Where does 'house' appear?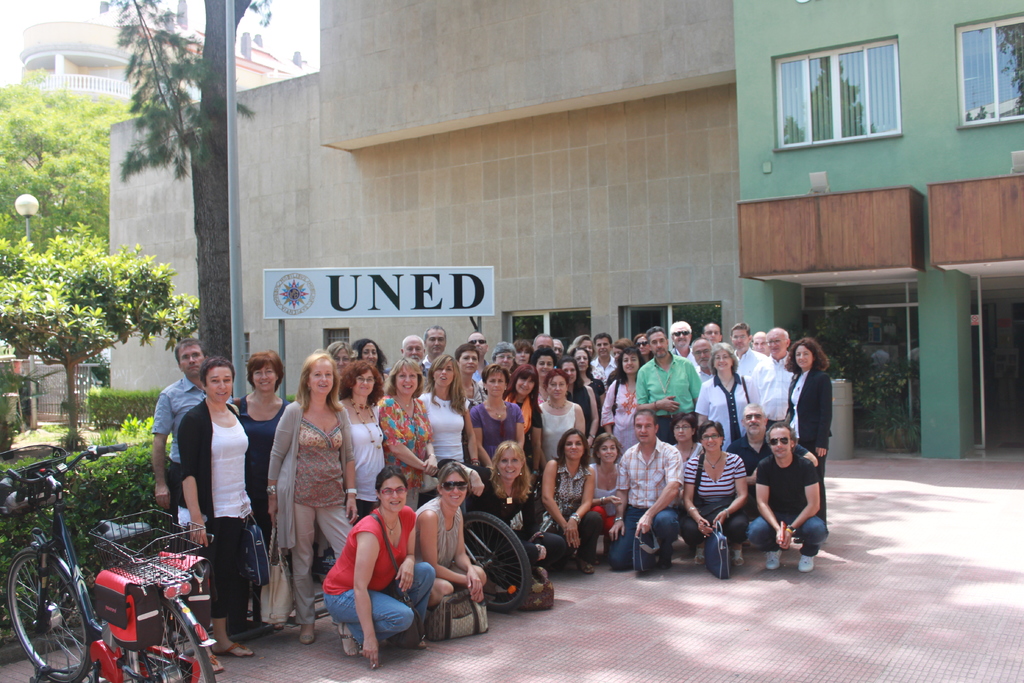
Appears at [100, 0, 1023, 470].
